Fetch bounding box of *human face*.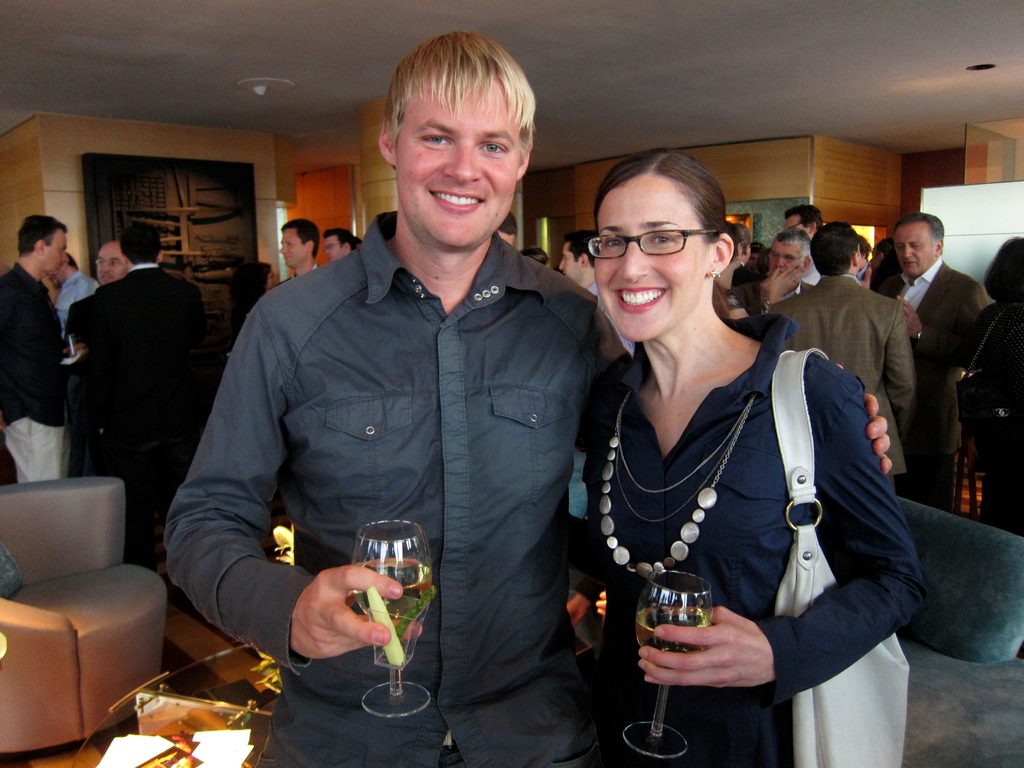
Bbox: 282 226 310 267.
